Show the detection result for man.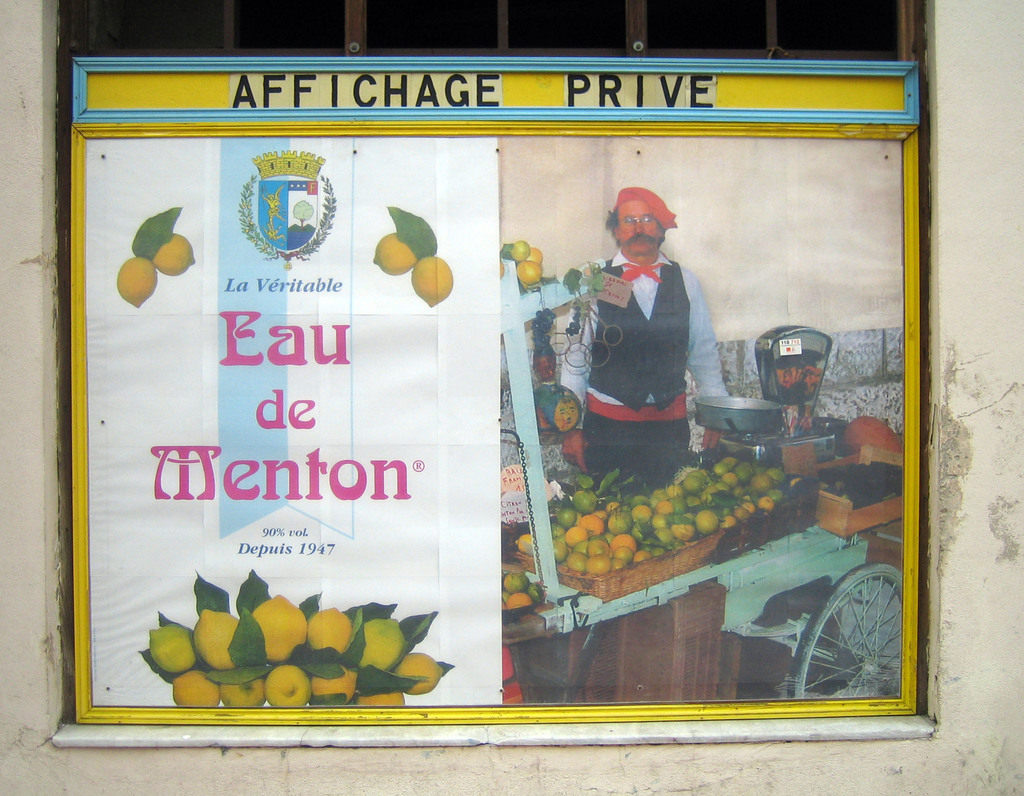
bbox=(556, 187, 736, 494).
